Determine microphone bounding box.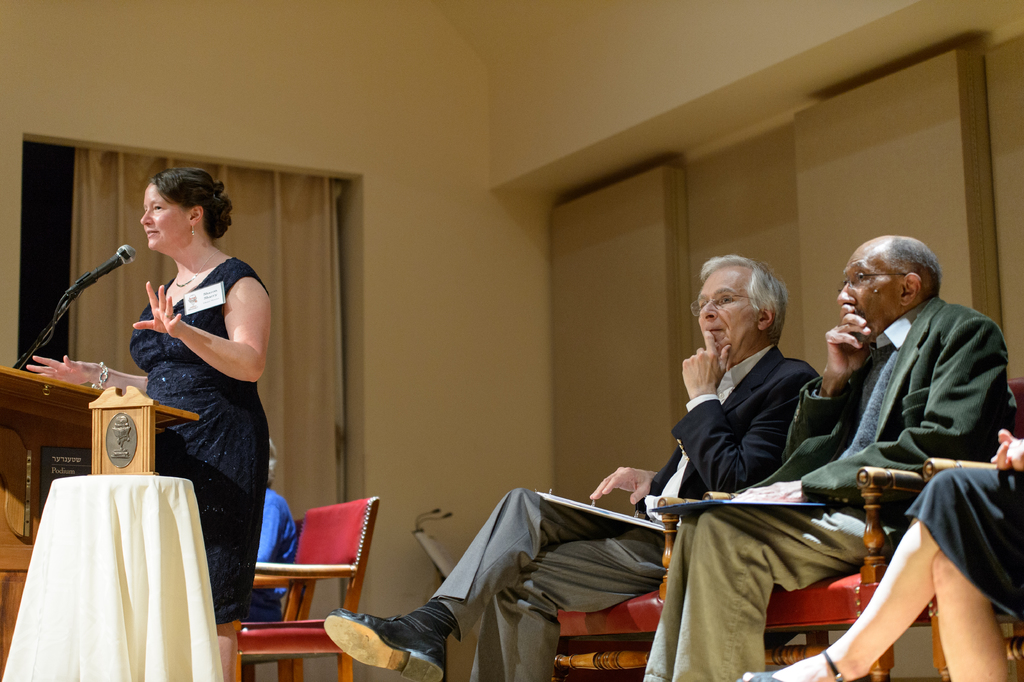
Determined: locate(444, 514, 451, 522).
